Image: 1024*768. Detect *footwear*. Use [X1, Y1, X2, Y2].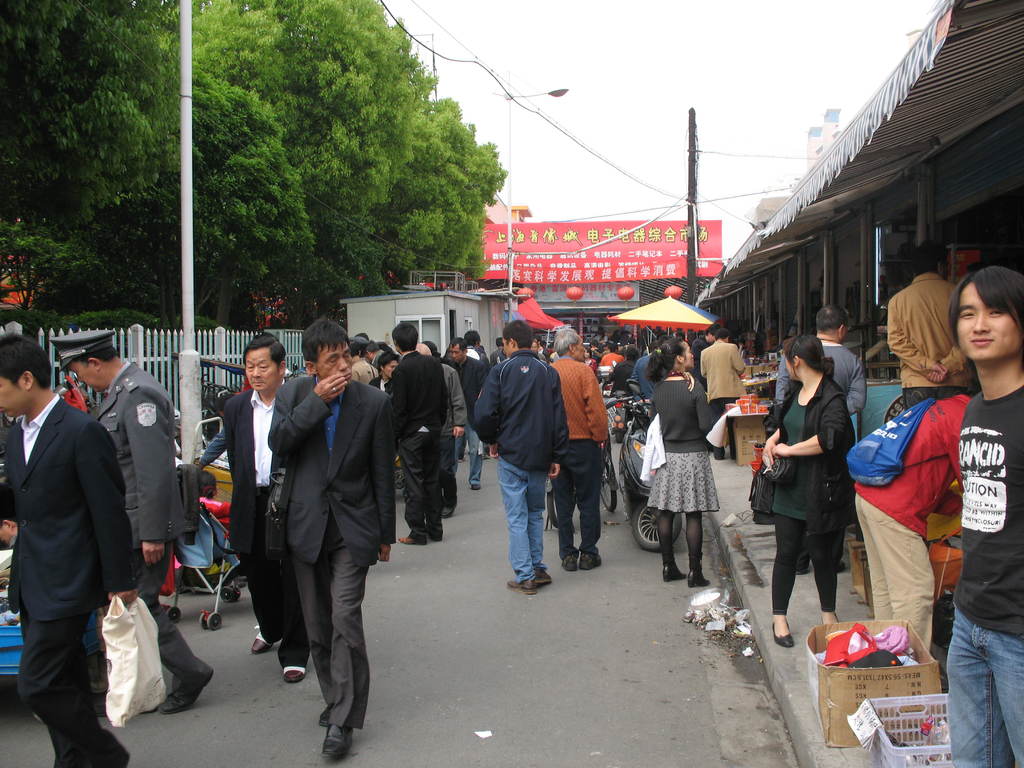
[328, 726, 353, 755].
